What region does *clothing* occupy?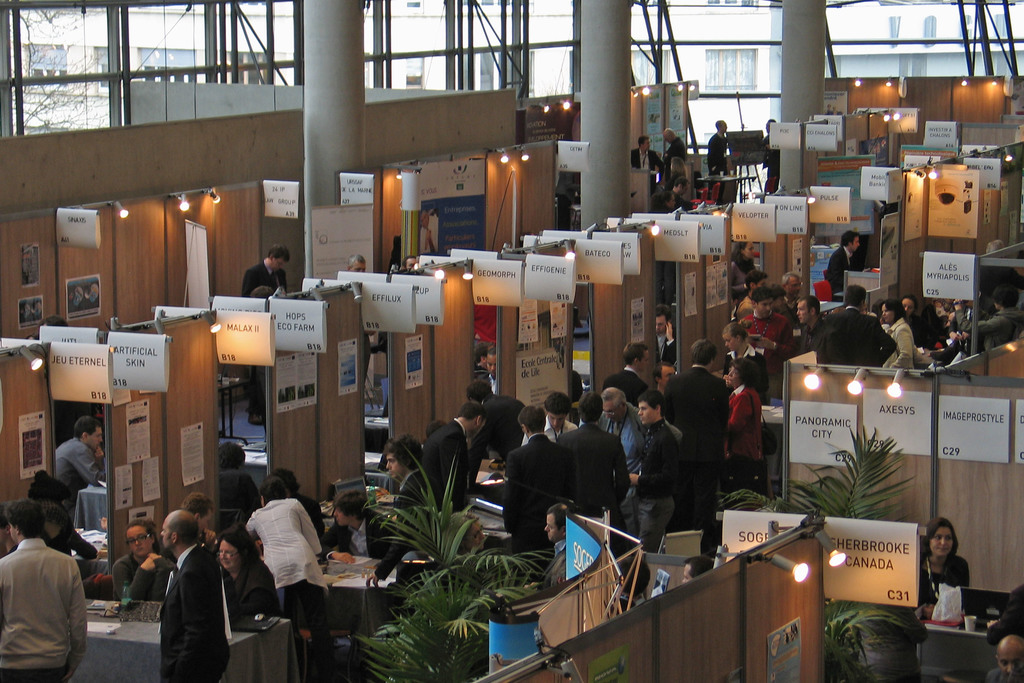
396/471/429/525.
